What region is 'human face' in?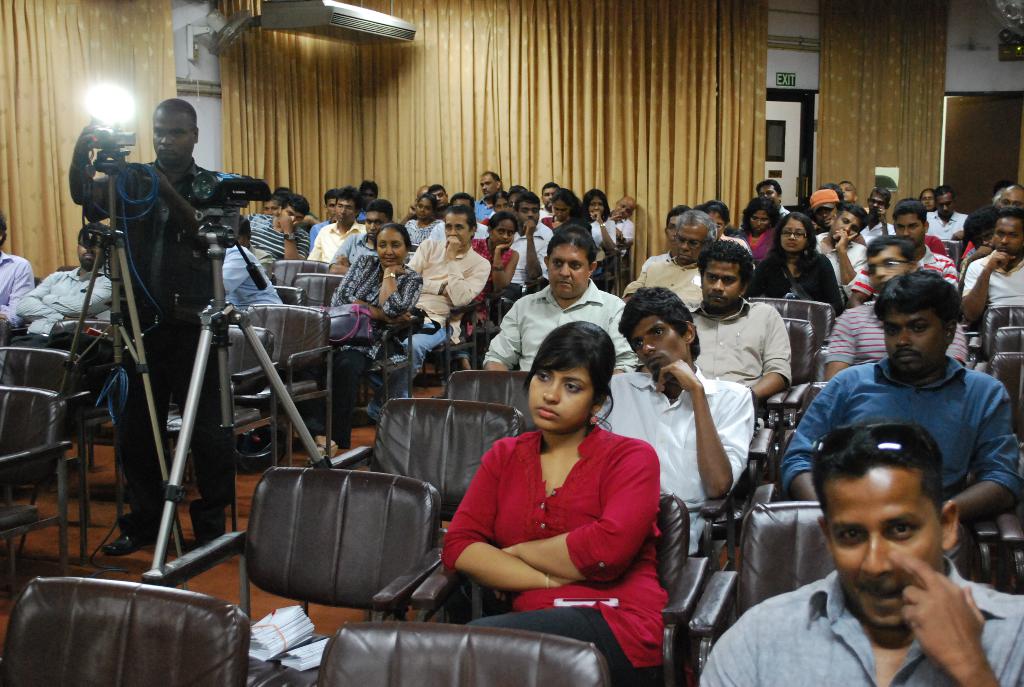
pyautogui.locateOnScreen(365, 212, 389, 239).
